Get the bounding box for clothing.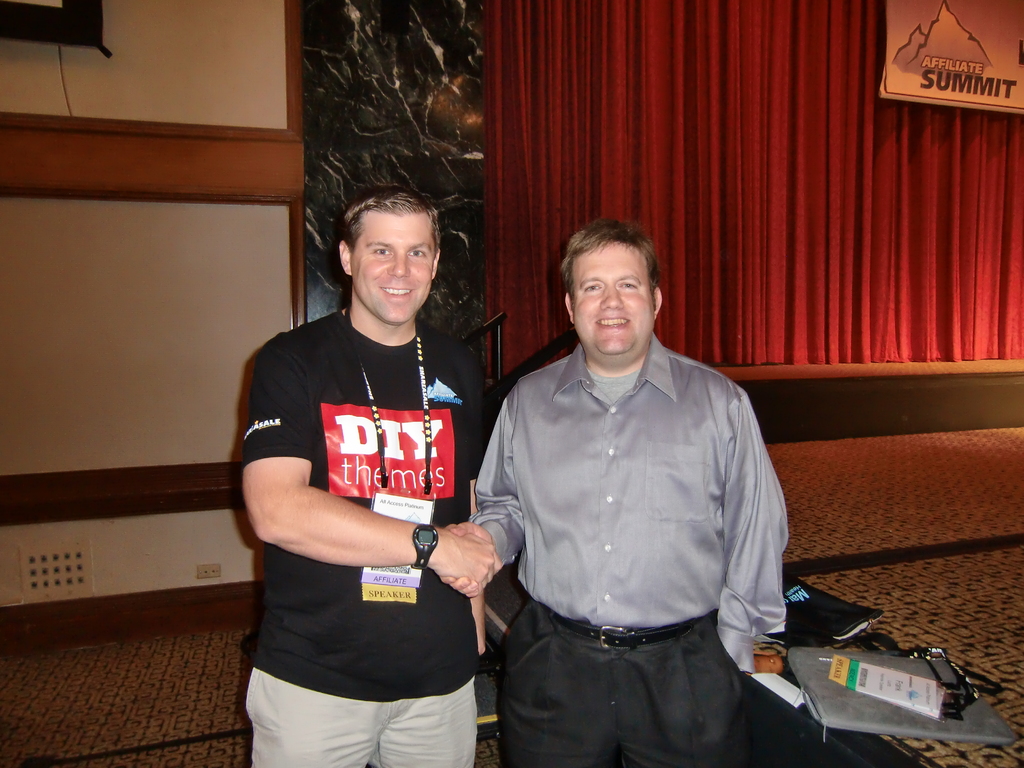
box(465, 335, 785, 767).
